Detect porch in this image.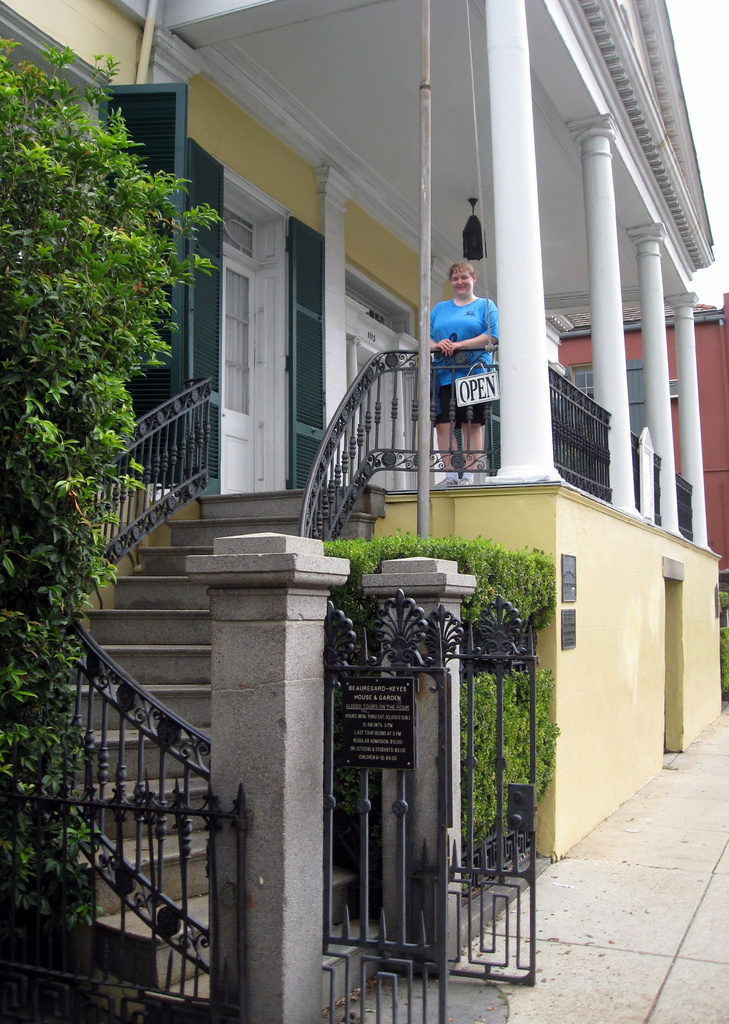
Detection: bbox=[179, 406, 707, 527].
